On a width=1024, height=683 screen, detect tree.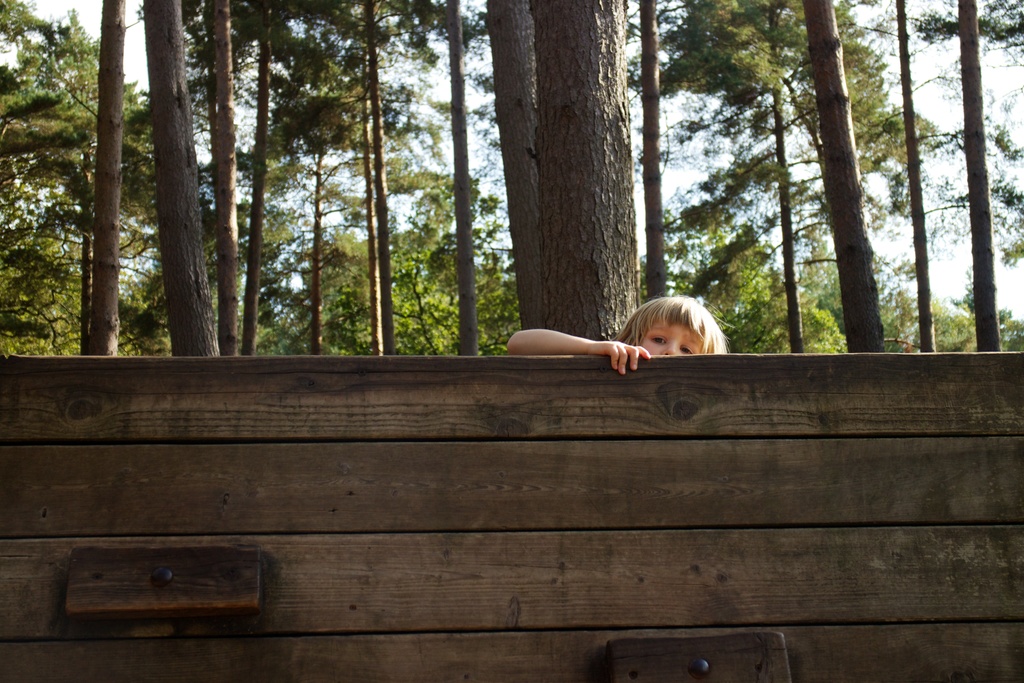
<bbox>803, 0, 884, 353</bbox>.
